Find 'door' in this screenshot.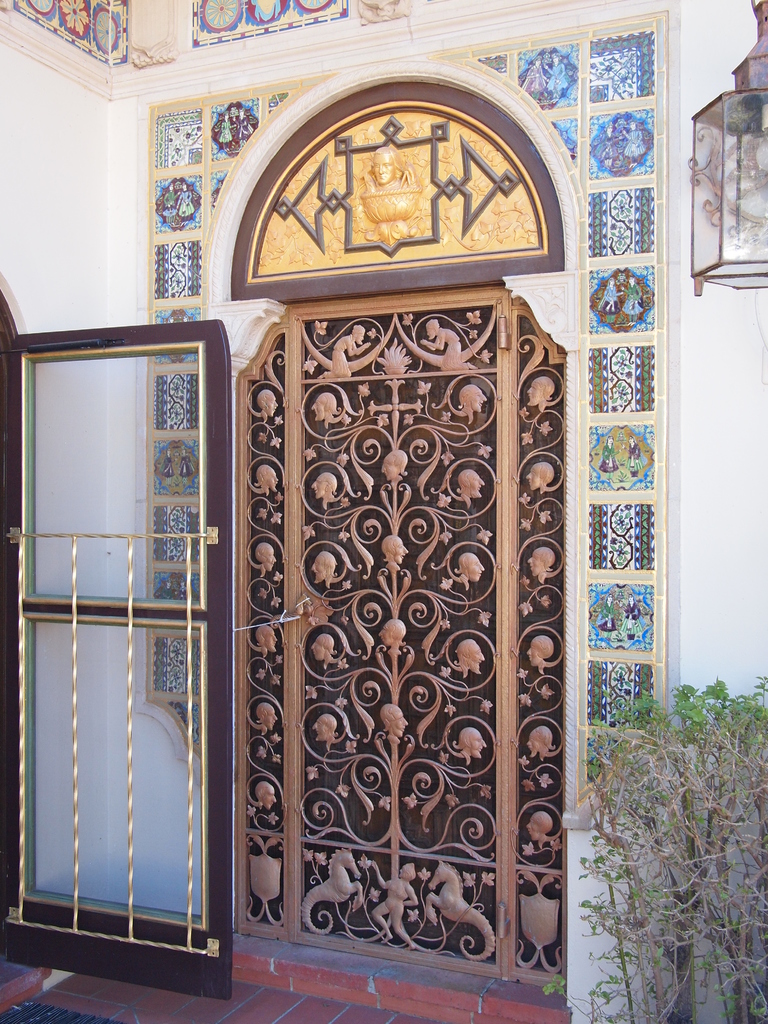
The bounding box for 'door' is detection(231, 291, 563, 993).
